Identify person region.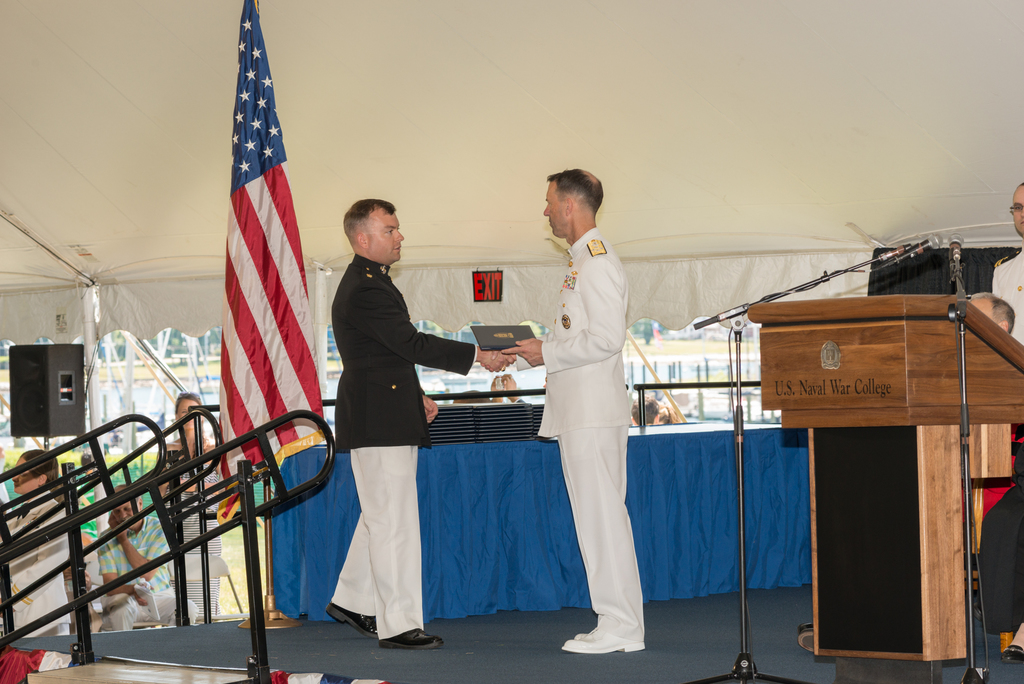
Region: x1=986, y1=182, x2=1023, y2=341.
